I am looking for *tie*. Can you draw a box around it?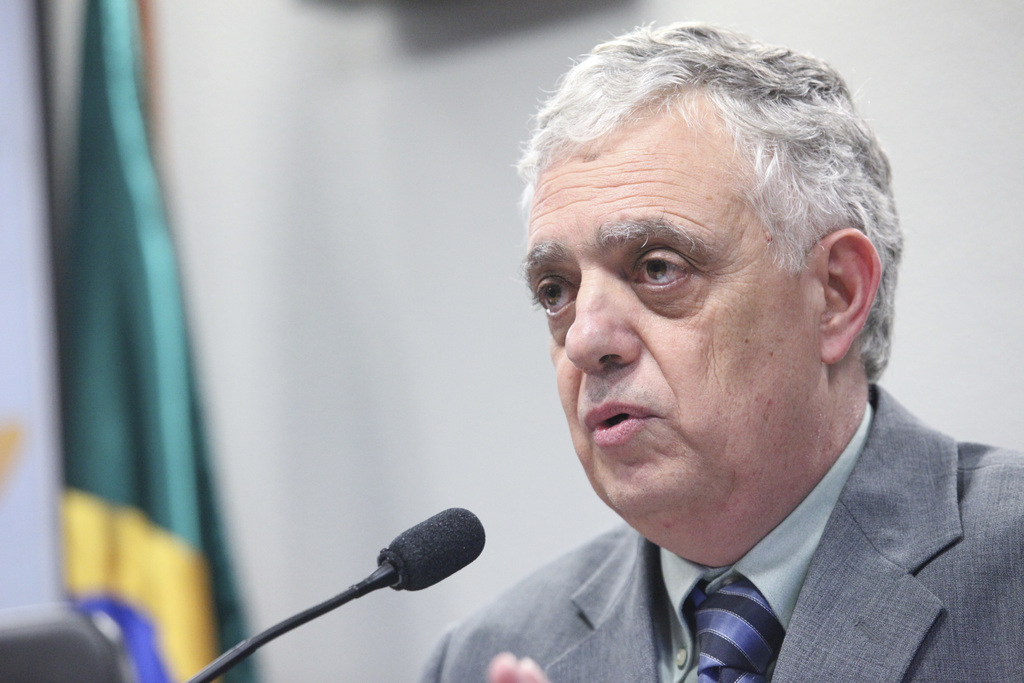
Sure, the bounding box is 684/575/788/682.
